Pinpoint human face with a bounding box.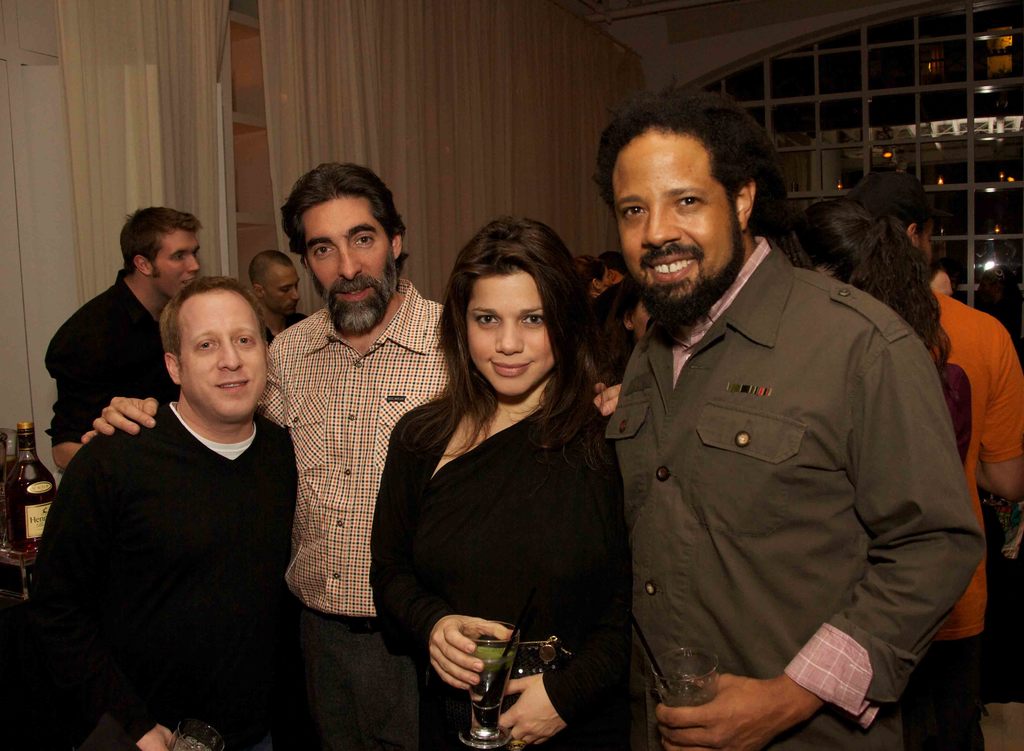
<box>612,118,732,327</box>.
